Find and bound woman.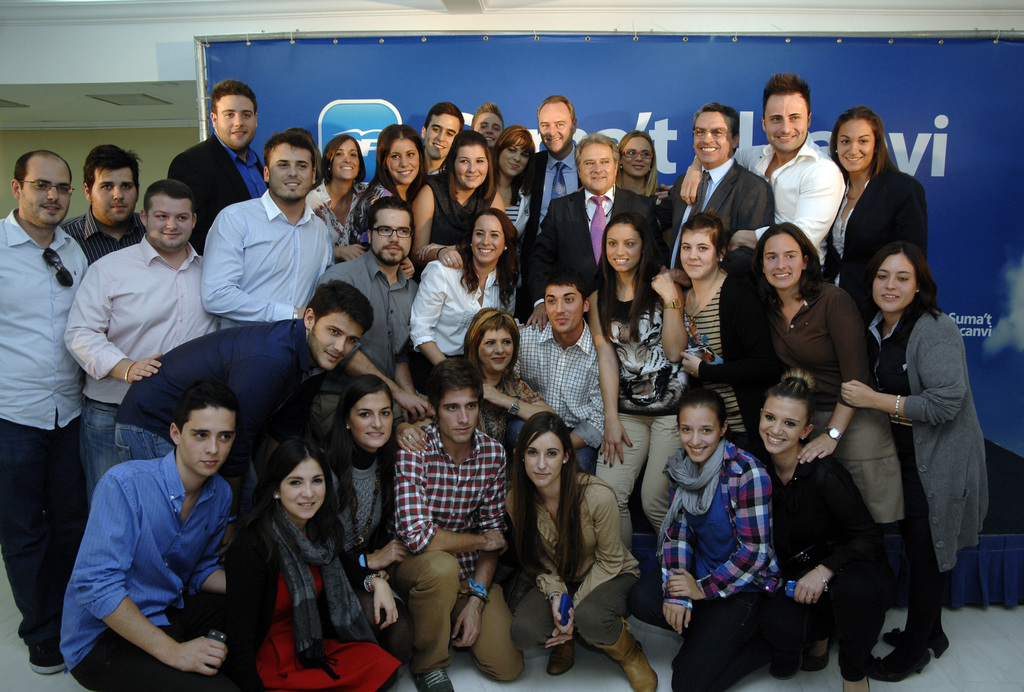
Bound: [301, 134, 371, 271].
